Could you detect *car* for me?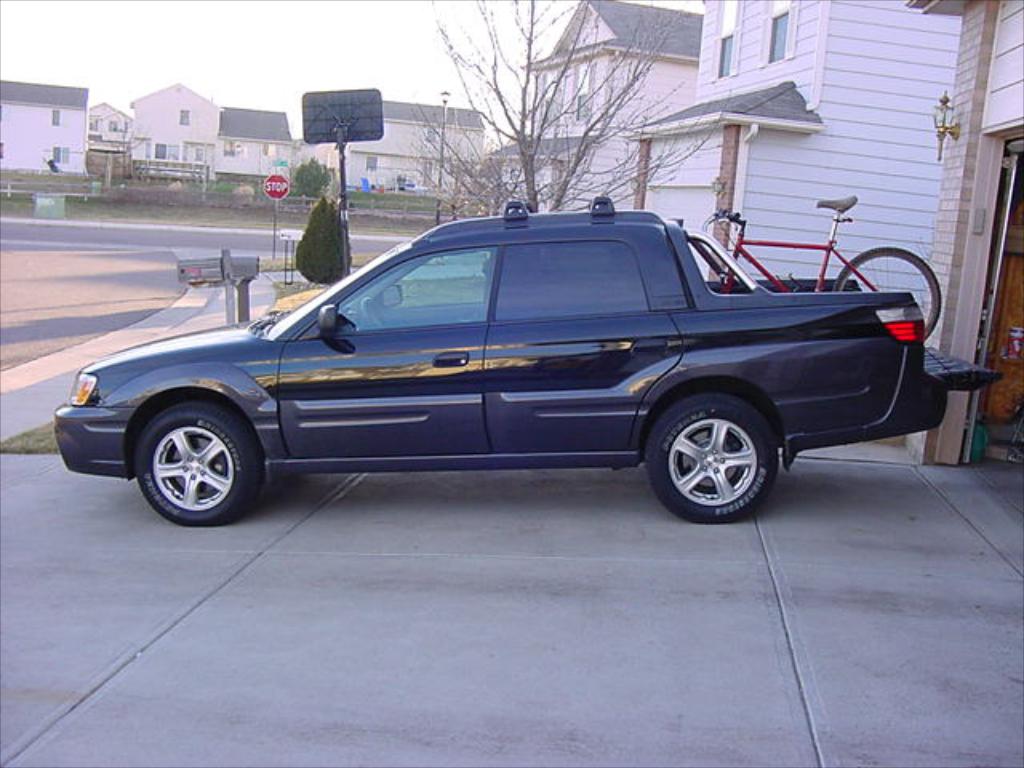
Detection result: left=43, top=206, right=973, bottom=542.
